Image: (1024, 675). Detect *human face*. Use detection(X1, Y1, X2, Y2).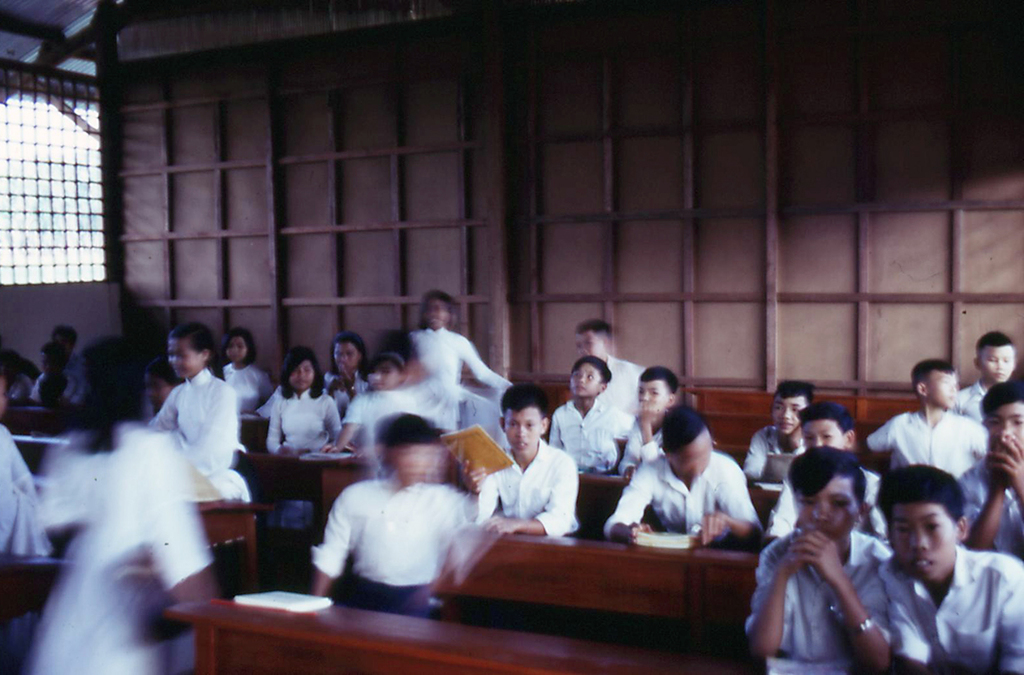
detection(223, 338, 245, 363).
